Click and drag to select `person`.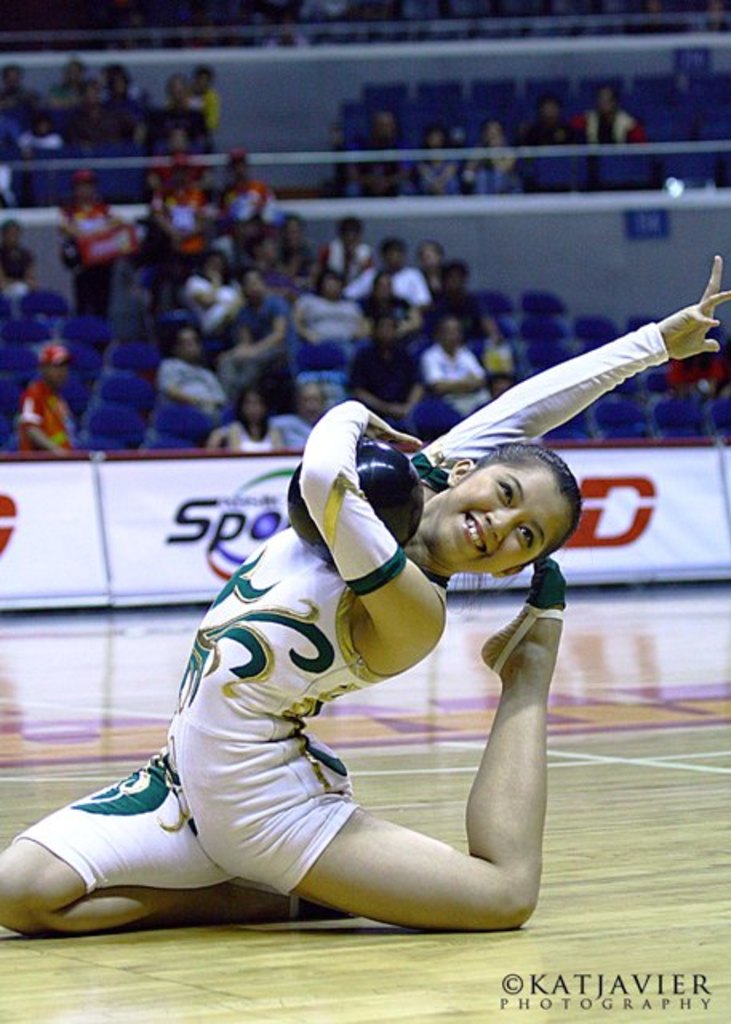
Selection: (left=0, top=250, right=729, bottom=947).
